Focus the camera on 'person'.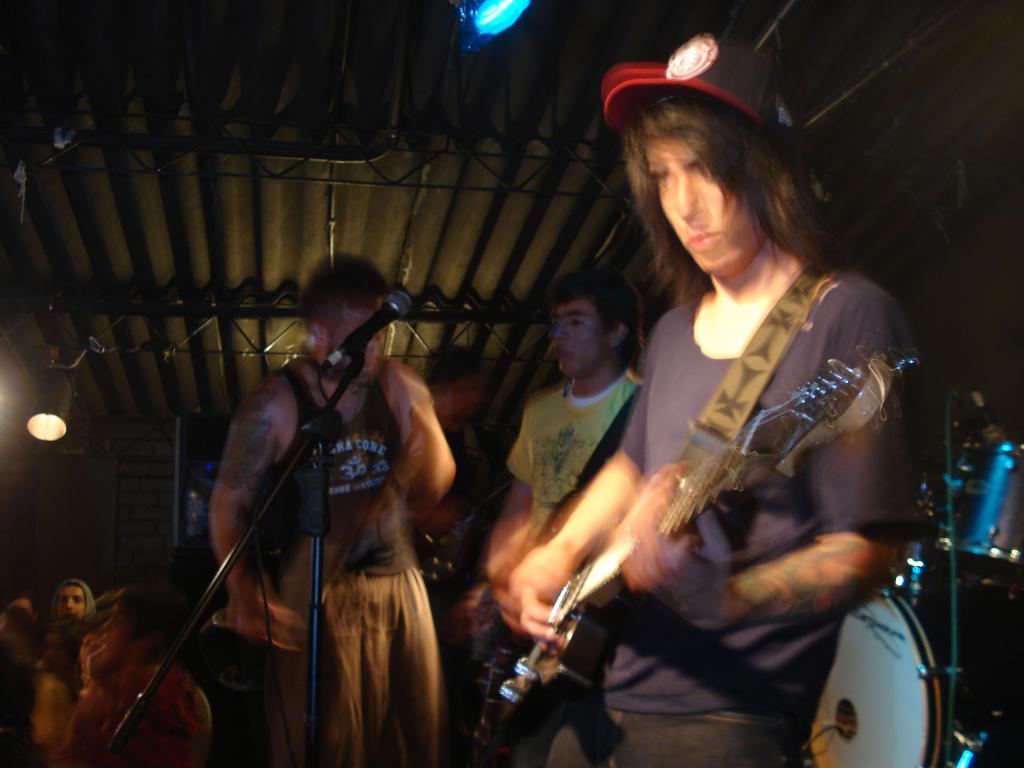
Focus region: [x1=183, y1=250, x2=454, y2=767].
